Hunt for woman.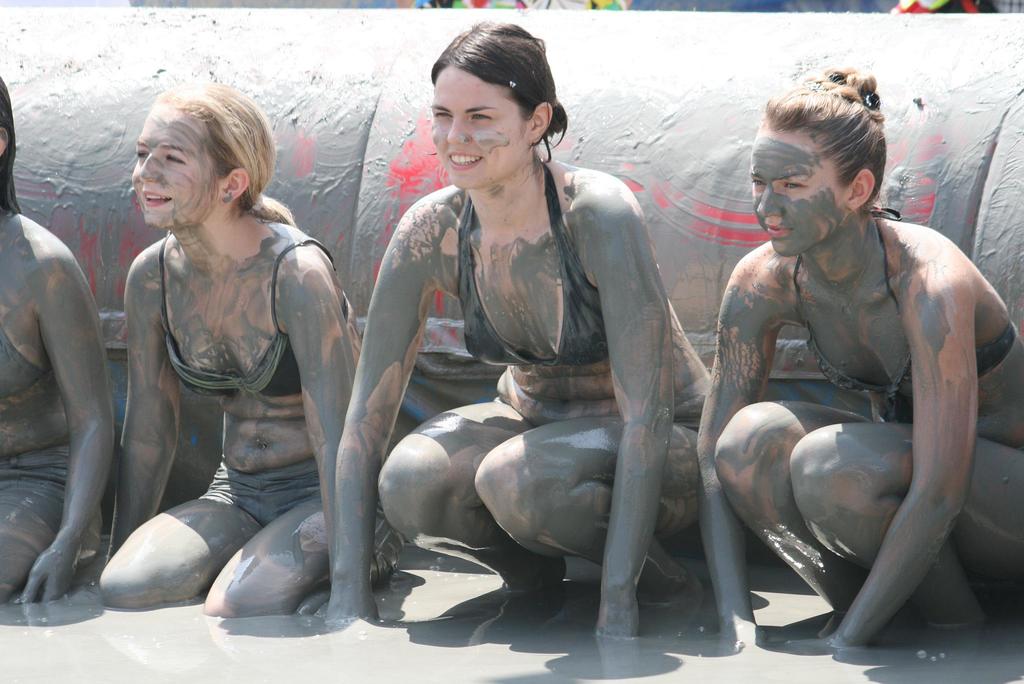
Hunted down at <bbox>330, 21, 714, 638</bbox>.
